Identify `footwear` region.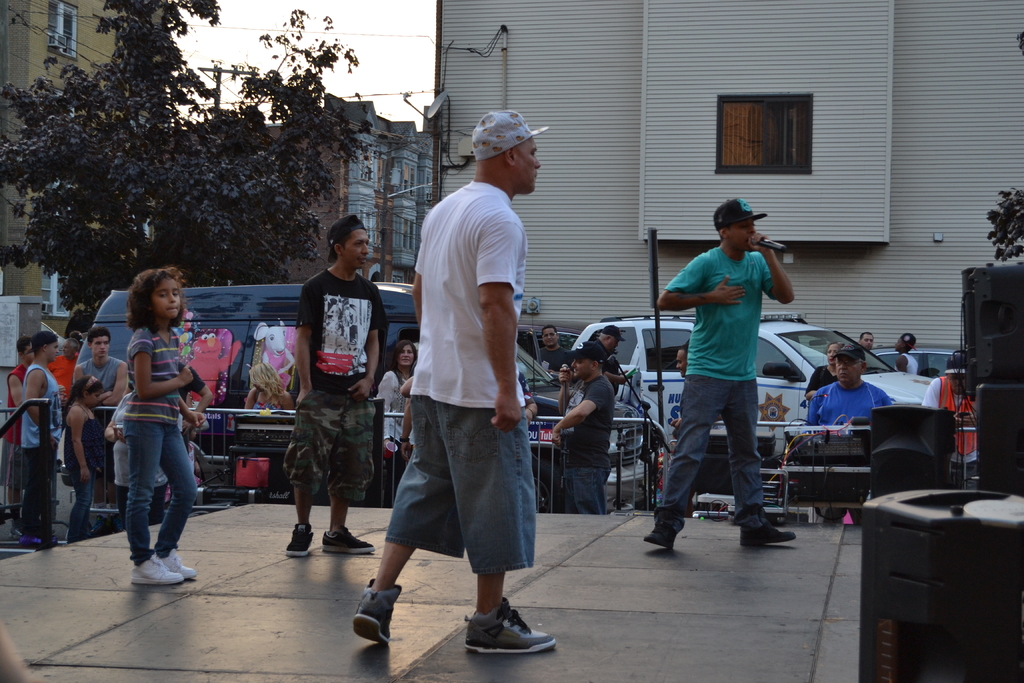
Region: 353,579,403,645.
